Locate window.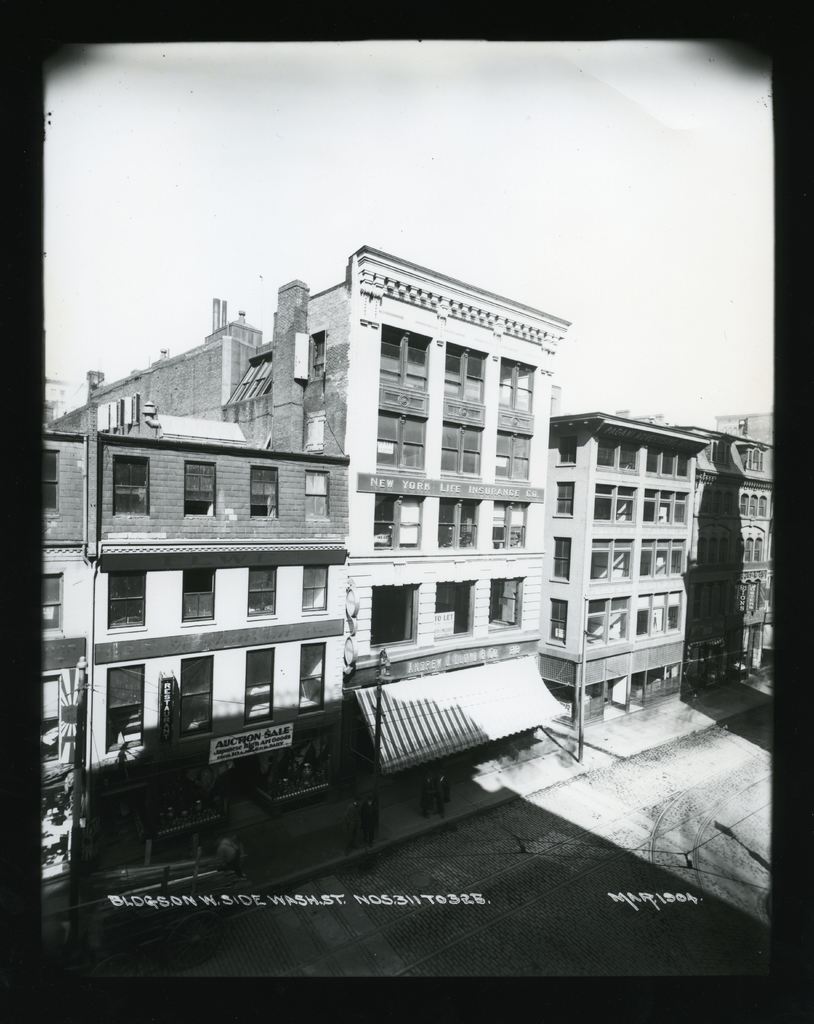
Bounding box: [x1=415, y1=582, x2=478, y2=638].
